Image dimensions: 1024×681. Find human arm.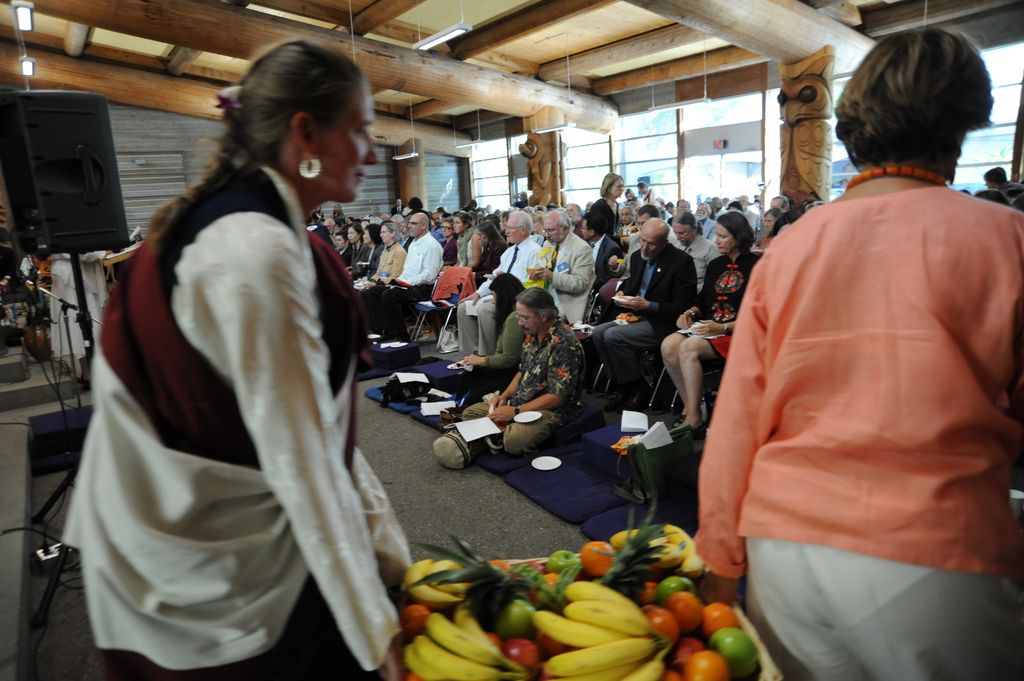
<box>611,253,641,303</box>.
